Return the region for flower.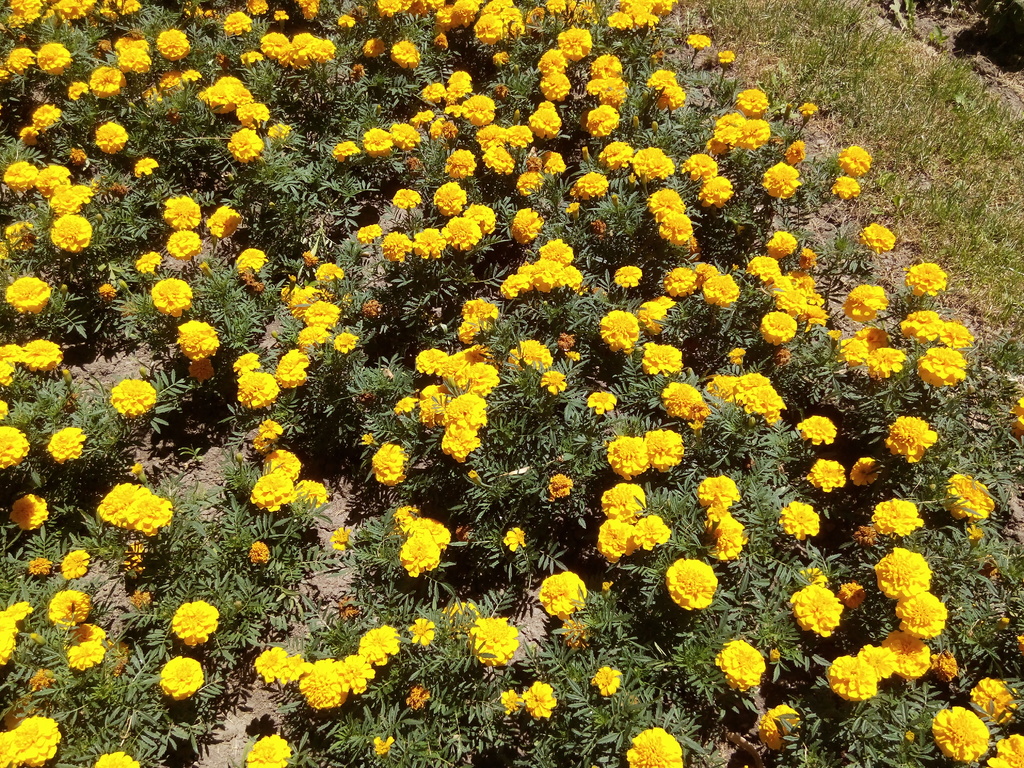
box(54, 590, 95, 628).
